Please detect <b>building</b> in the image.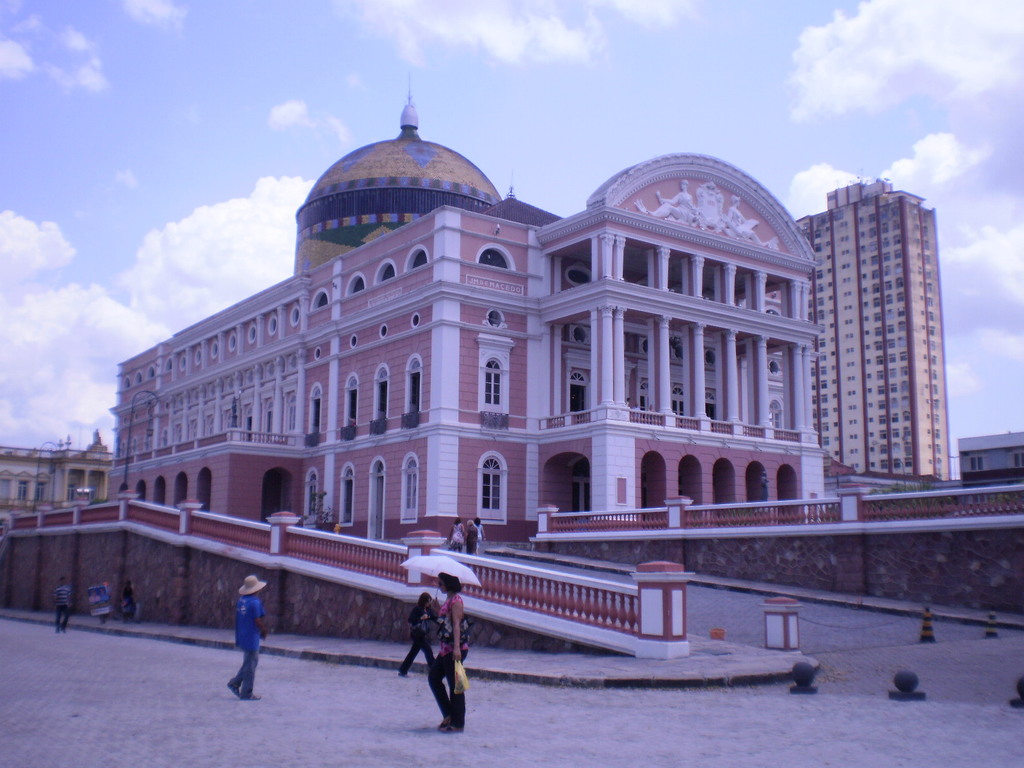
(105, 73, 952, 548).
